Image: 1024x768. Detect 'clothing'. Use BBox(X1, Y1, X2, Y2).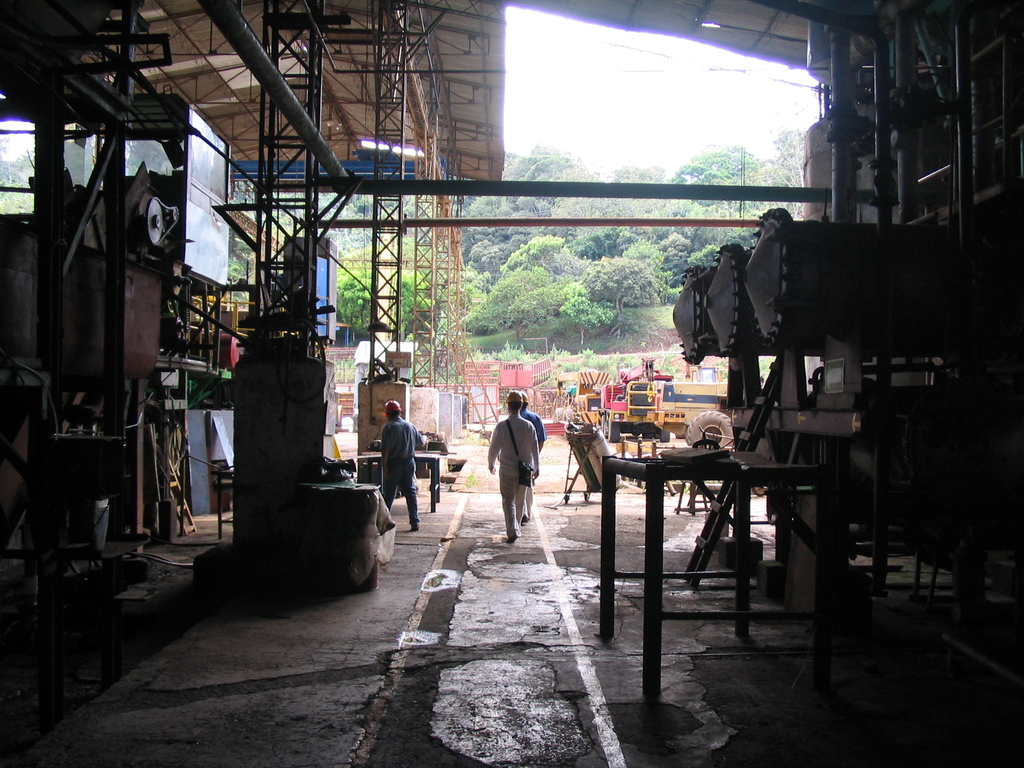
BBox(381, 416, 423, 523).
